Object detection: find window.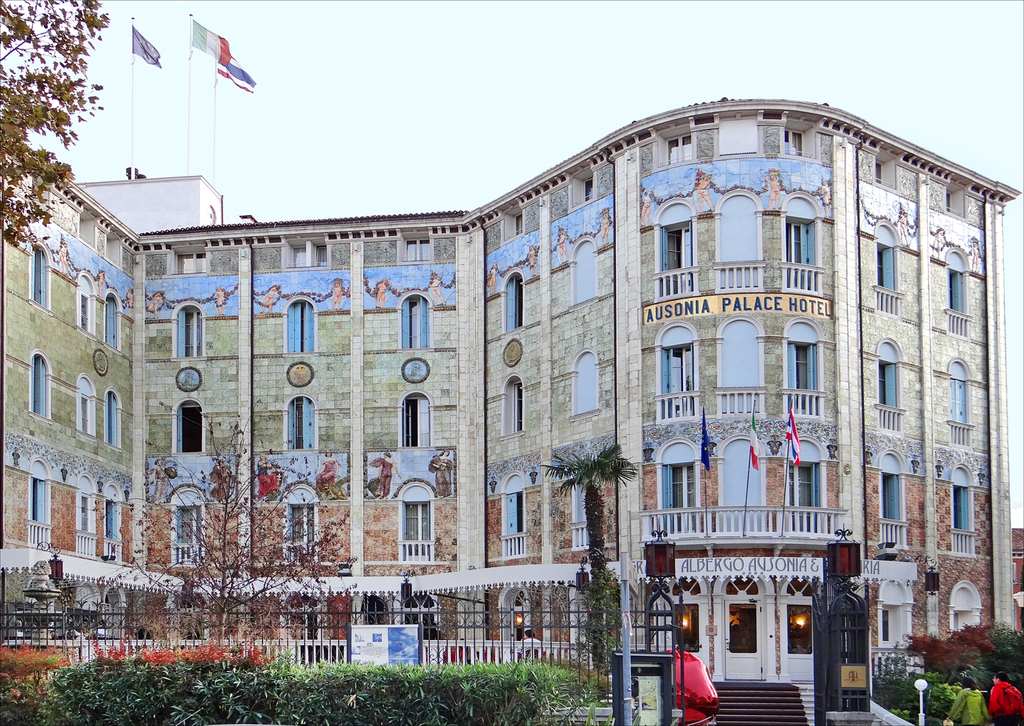
[499, 369, 524, 445].
